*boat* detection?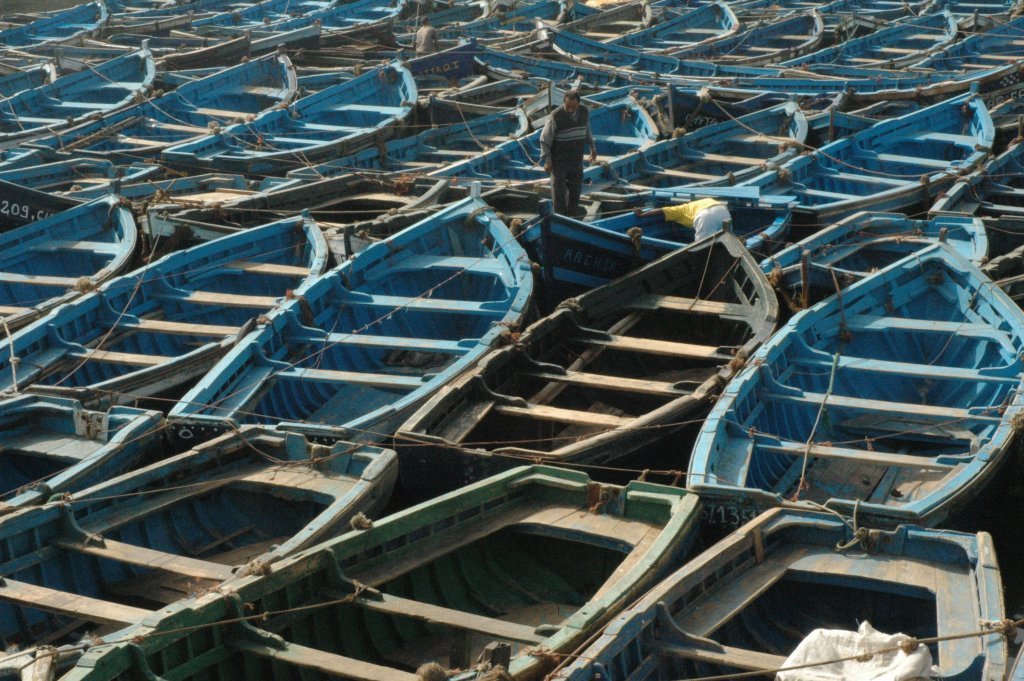
locate(135, 0, 242, 39)
